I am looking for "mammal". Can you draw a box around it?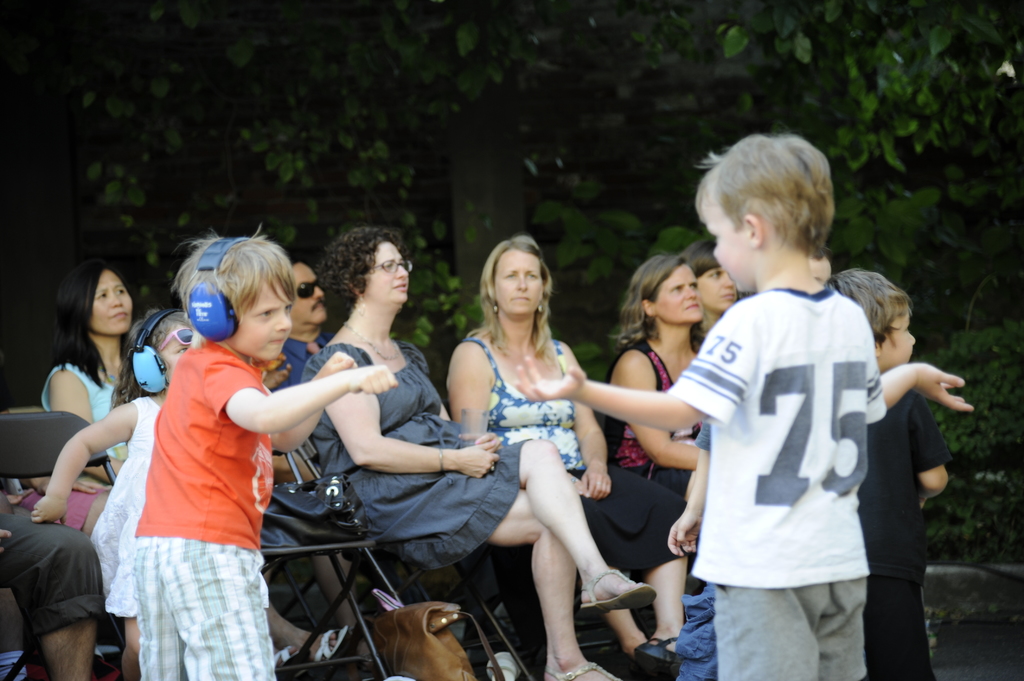
Sure, the bounding box is 609 246 706 554.
